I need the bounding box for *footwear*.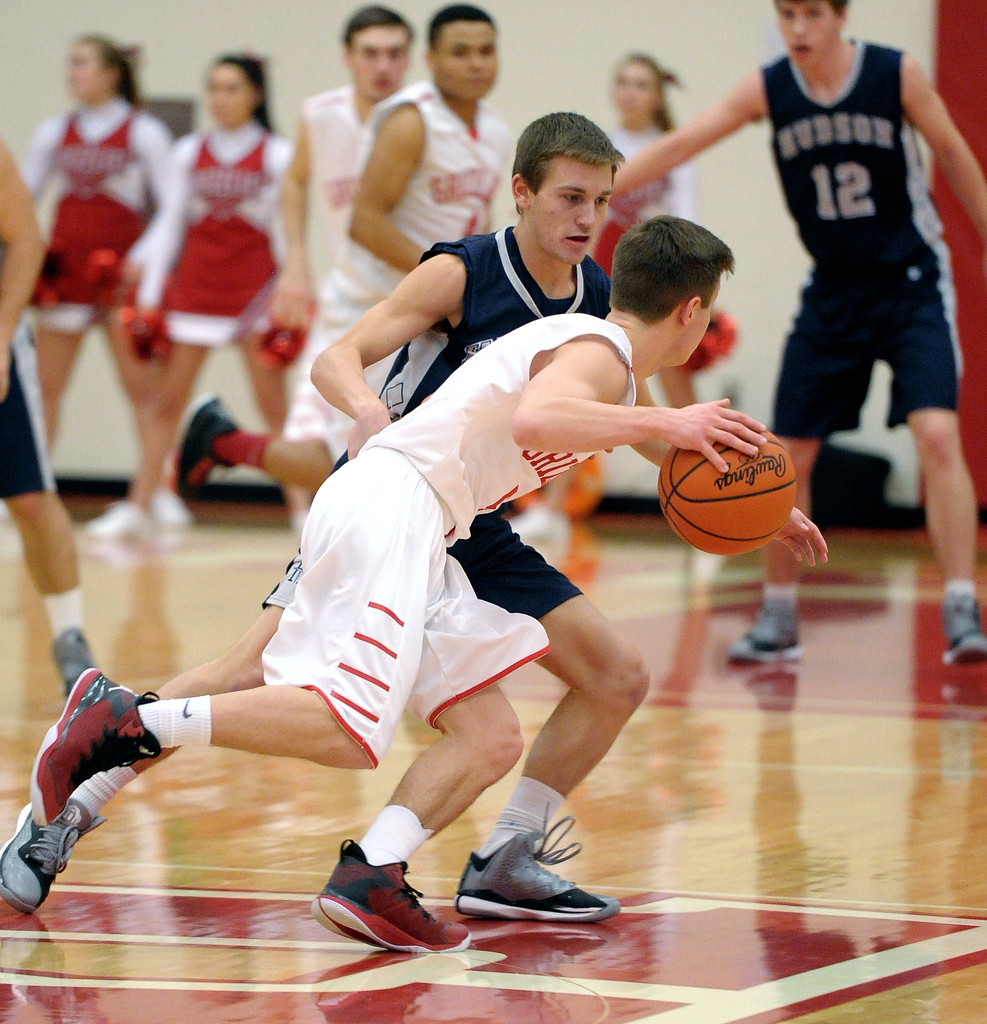
Here it is: 84 497 153 540.
